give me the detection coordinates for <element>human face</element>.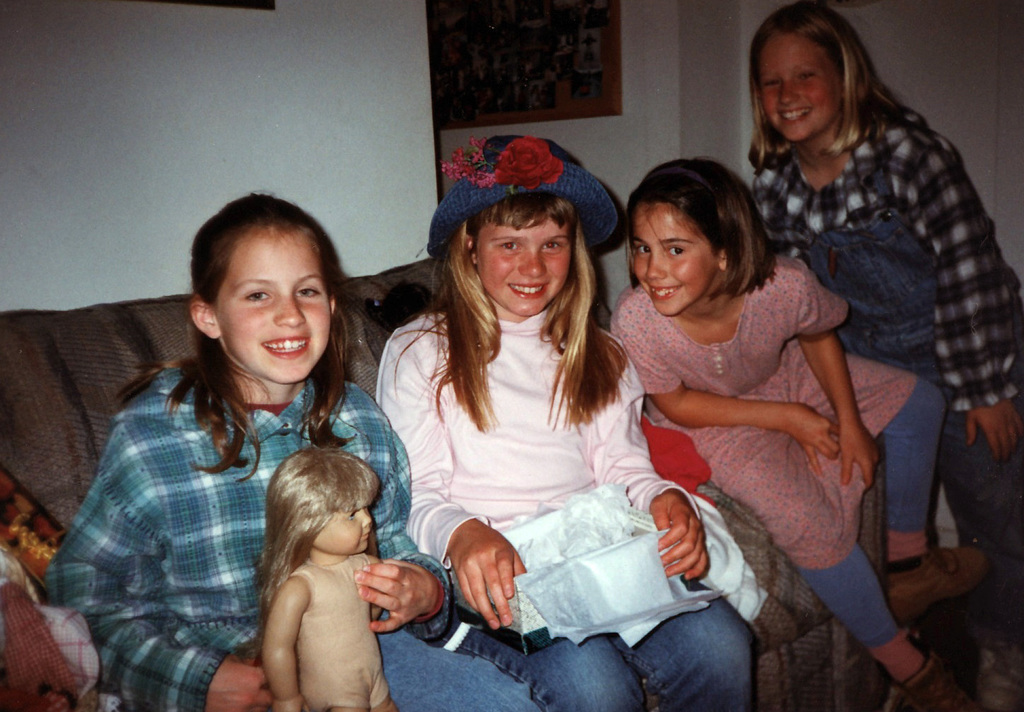
<bbox>635, 202, 719, 314</bbox>.
